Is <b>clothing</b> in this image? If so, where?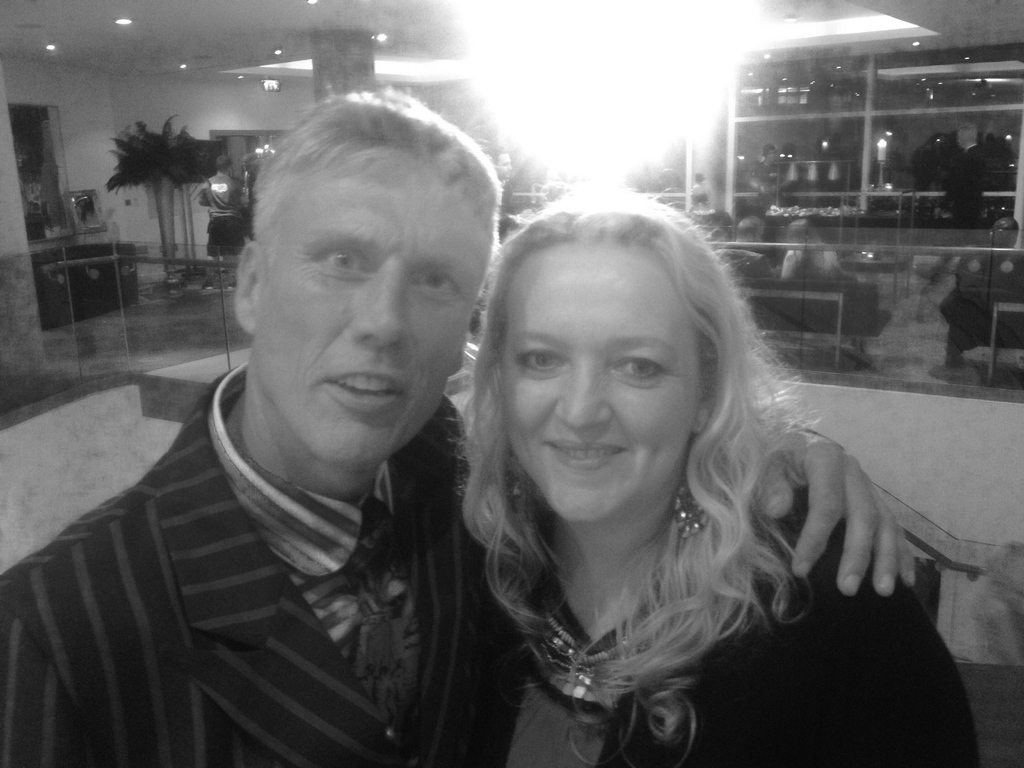
Yes, at detection(909, 129, 1020, 214).
